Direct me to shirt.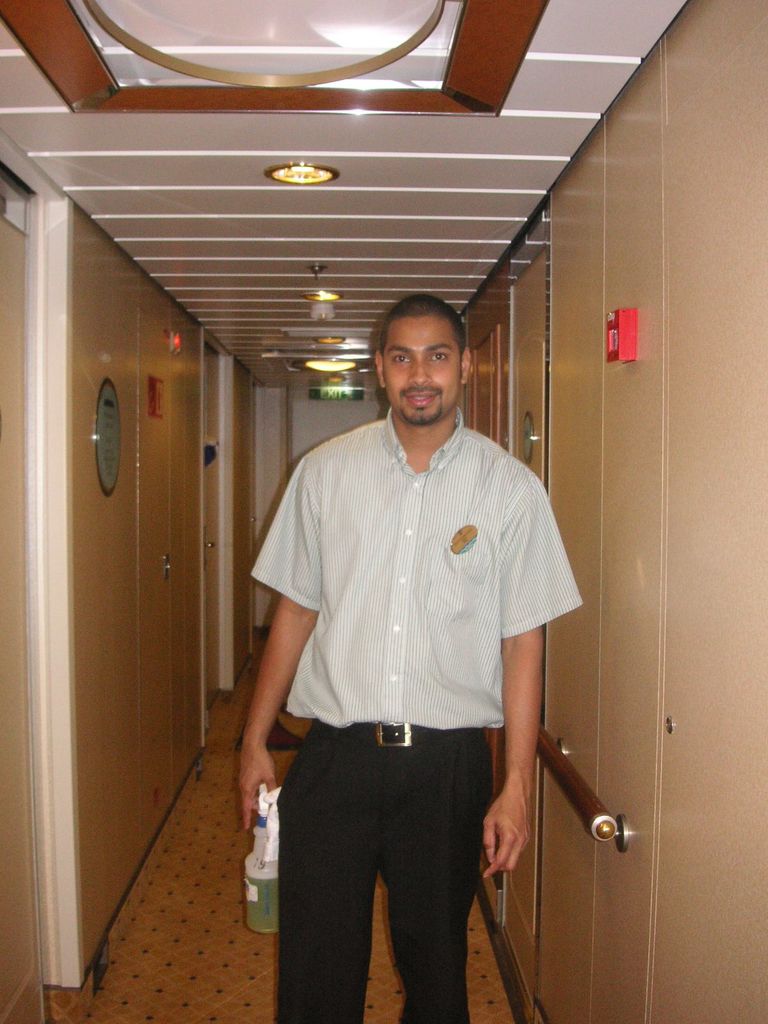
Direction: {"left": 252, "top": 407, "right": 586, "bottom": 725}.
